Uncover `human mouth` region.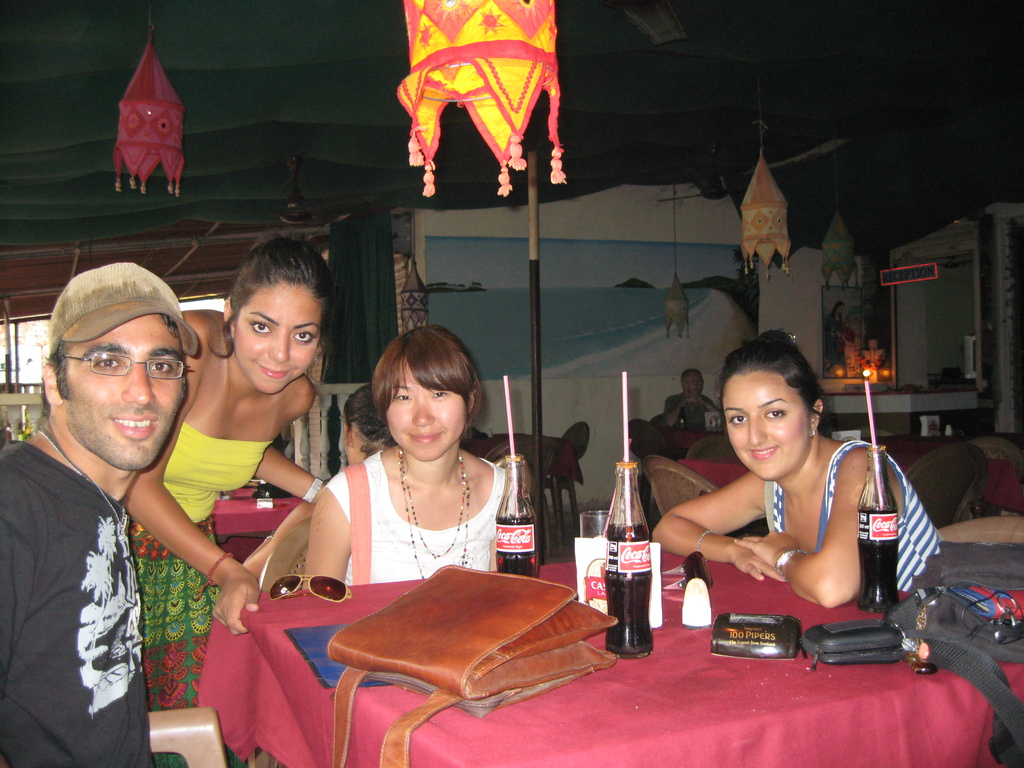
Uncovered: x1=747, y1=442, x2=779, y2=461.
